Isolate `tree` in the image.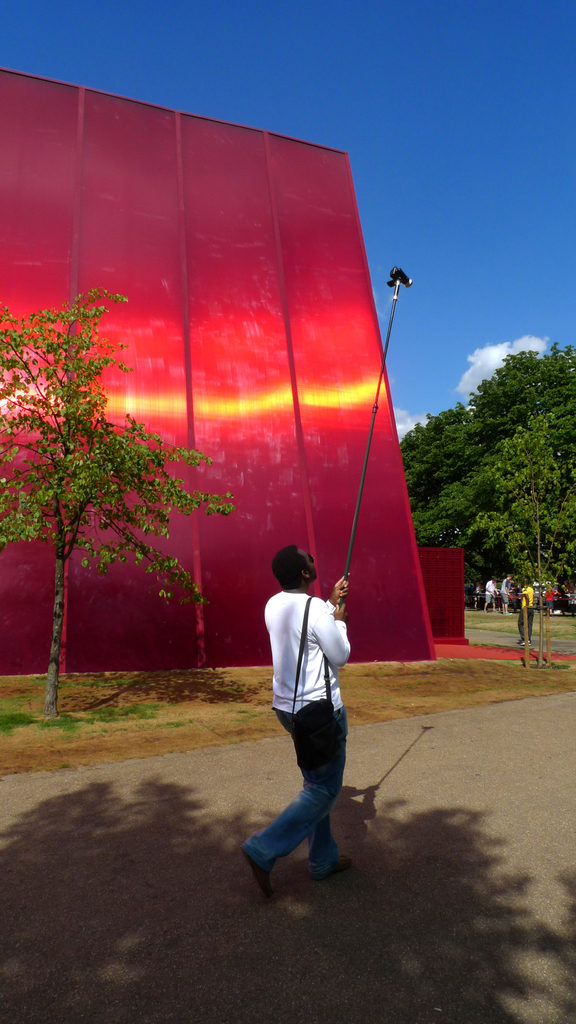
Isolated region: 11, 268, 202, 697.
